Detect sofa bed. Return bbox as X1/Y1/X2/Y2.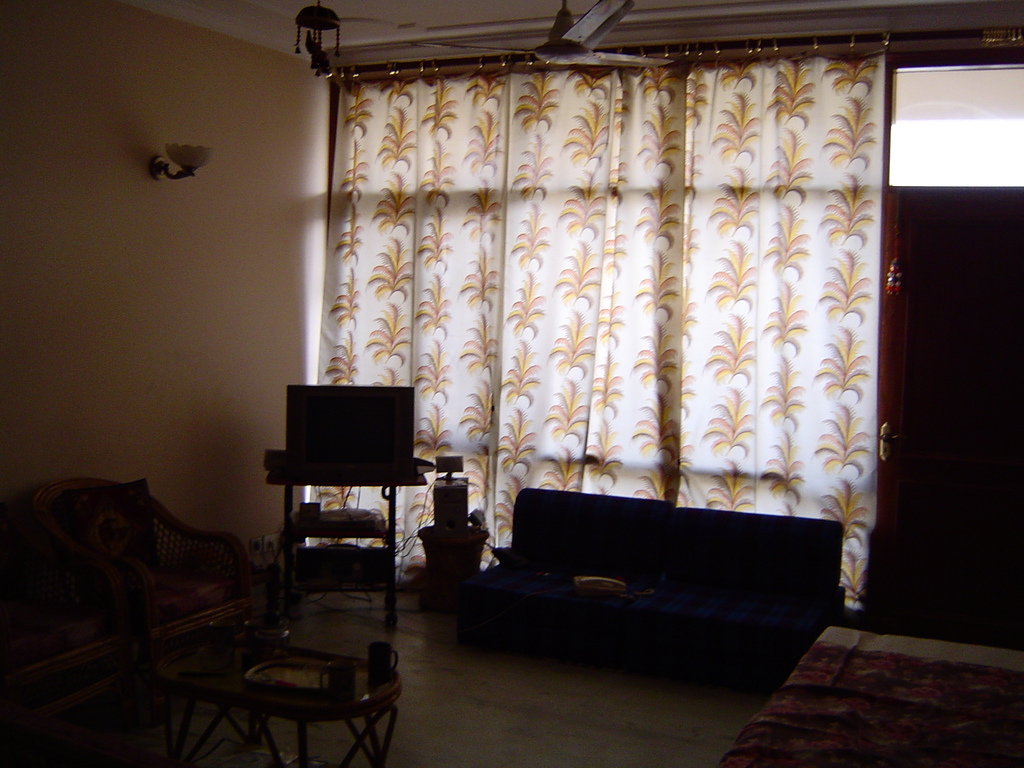
461/481/844/709.
